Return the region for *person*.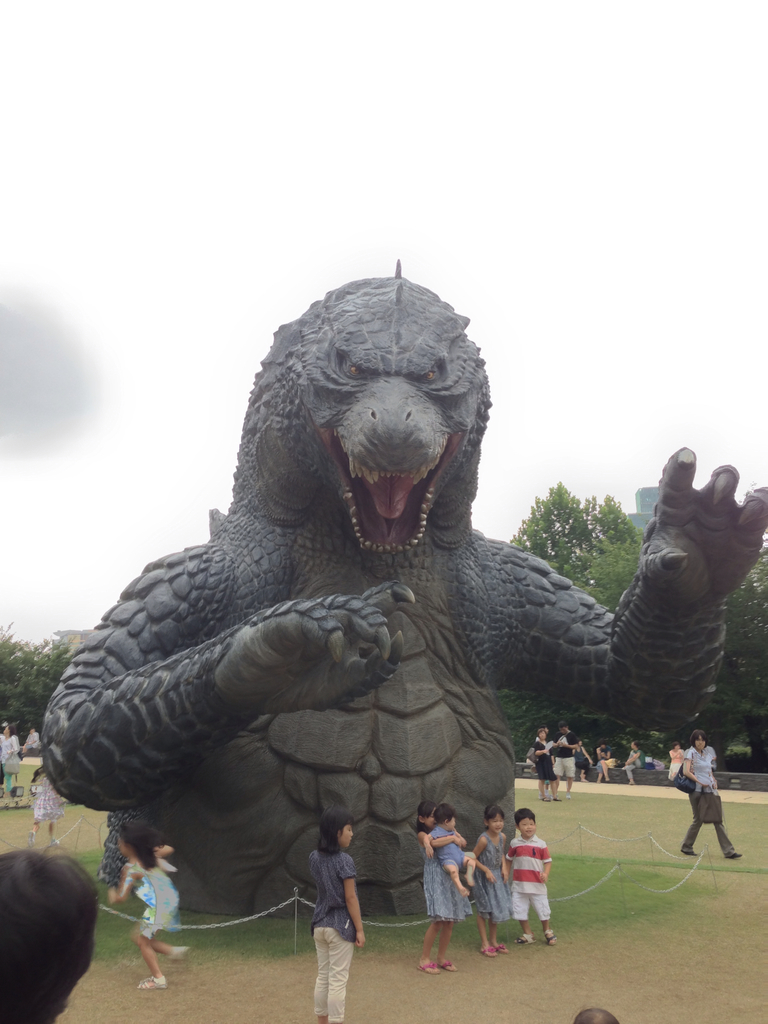
pyautogui.locateOnScreen(289, 806, 371, 1007).
